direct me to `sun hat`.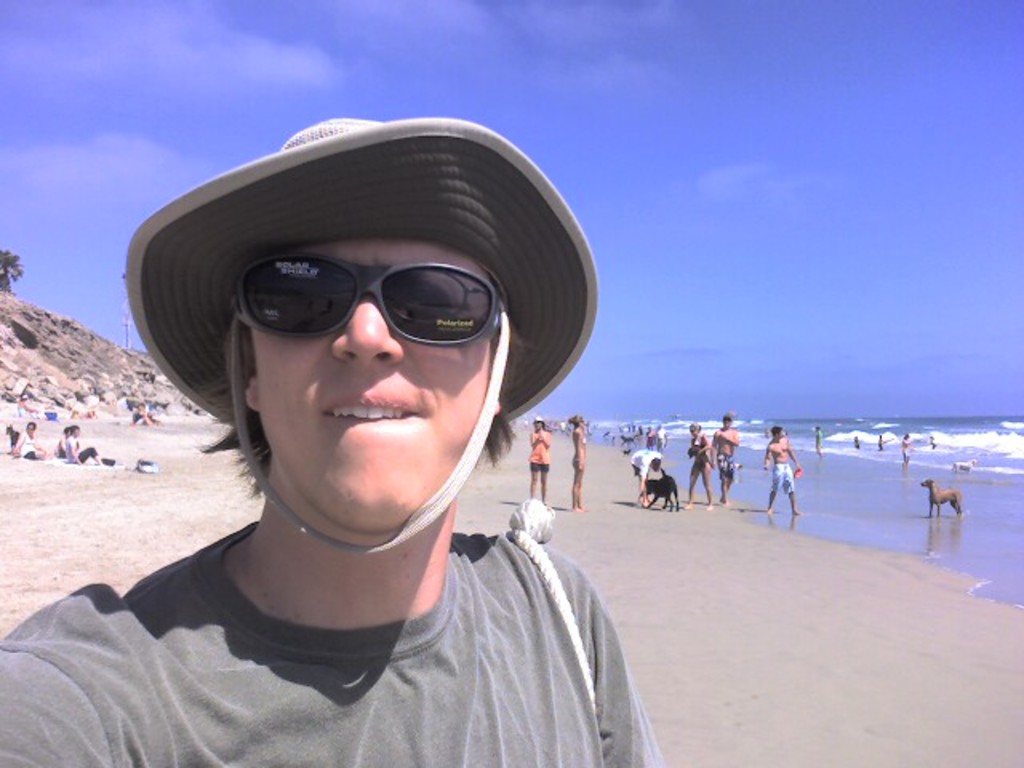
Direction: [x1=120, y1=114, x2=598, y2=558].
